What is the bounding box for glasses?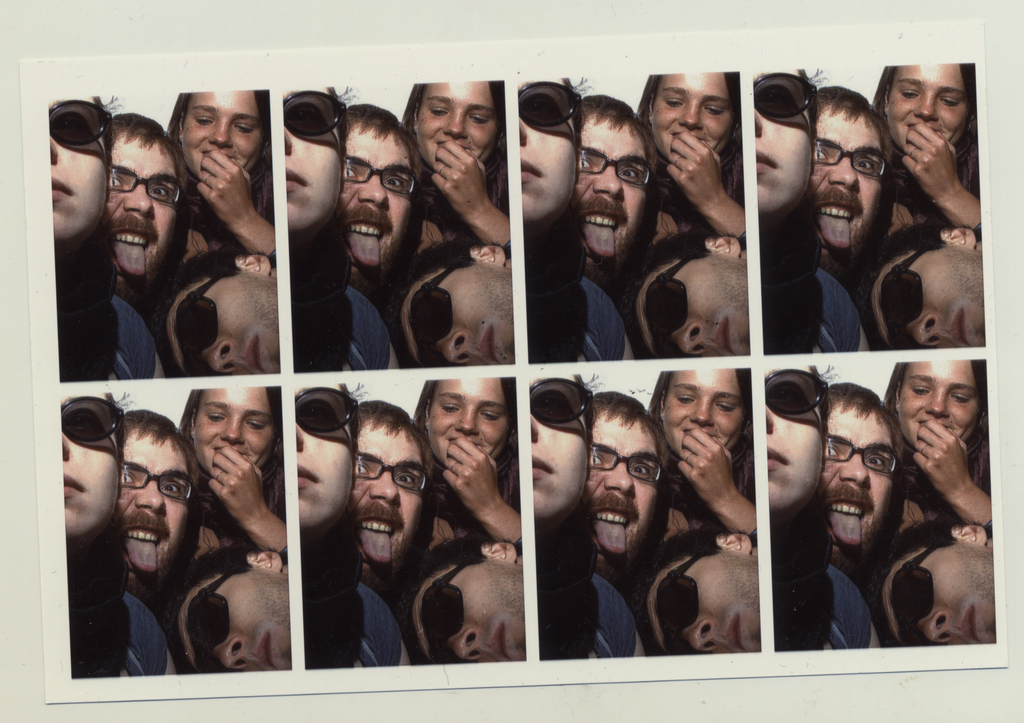
locate(173, 265, 223, 377).
